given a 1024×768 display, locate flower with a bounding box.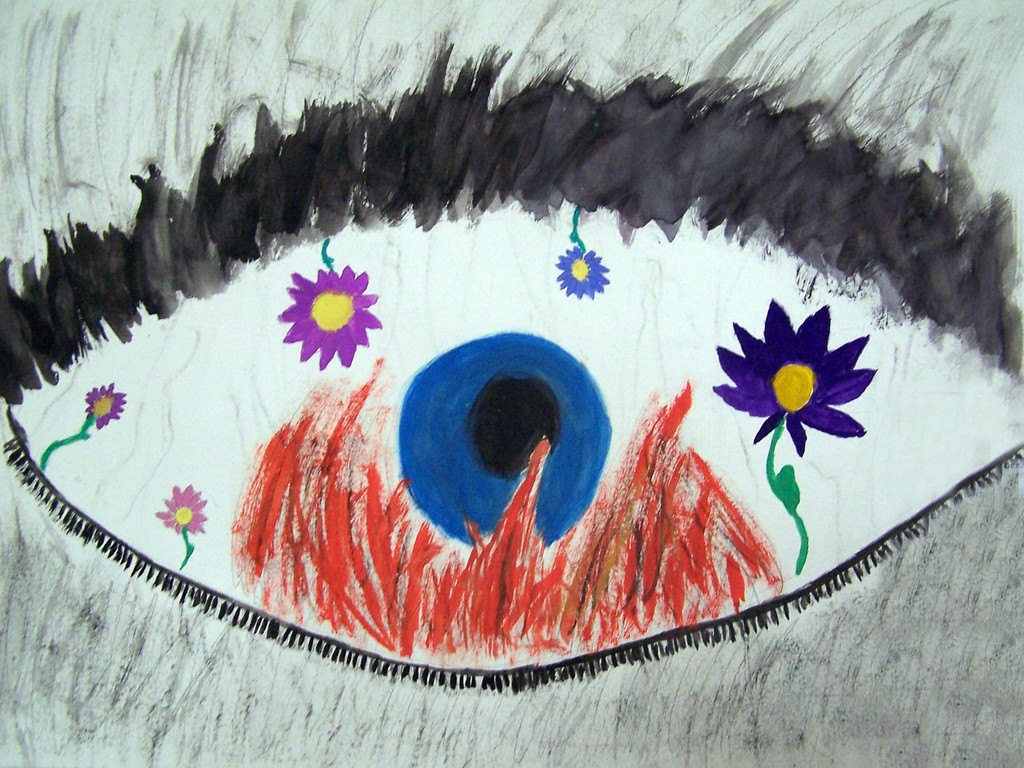
Located: 81, 383, 123, 431.
